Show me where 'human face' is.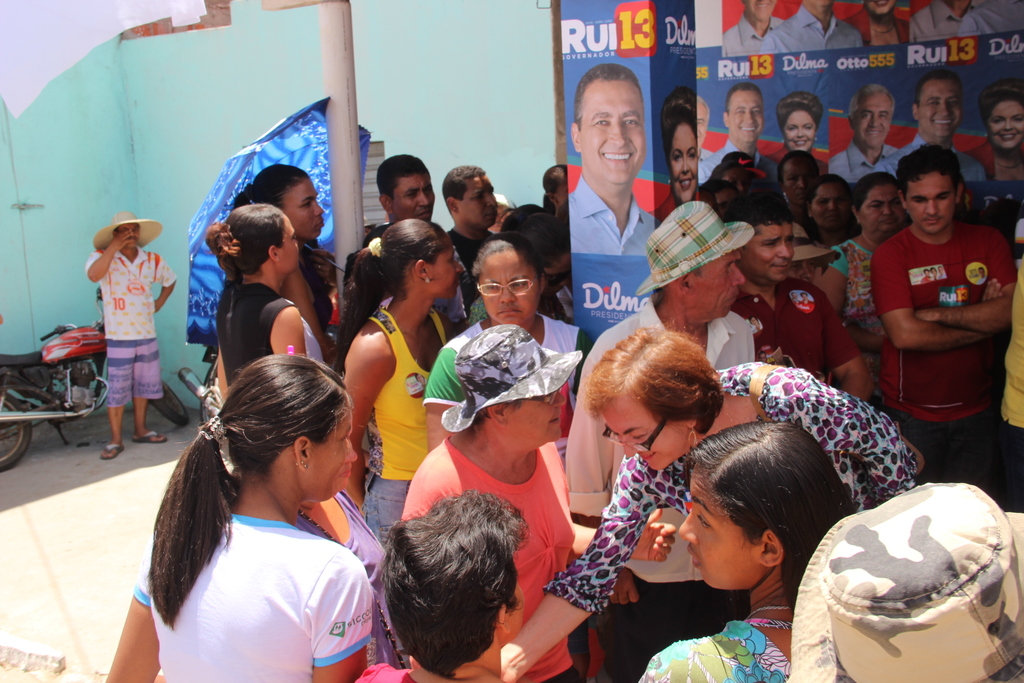
'human face' is at left=865, top=0, right=892, bottom=15.
